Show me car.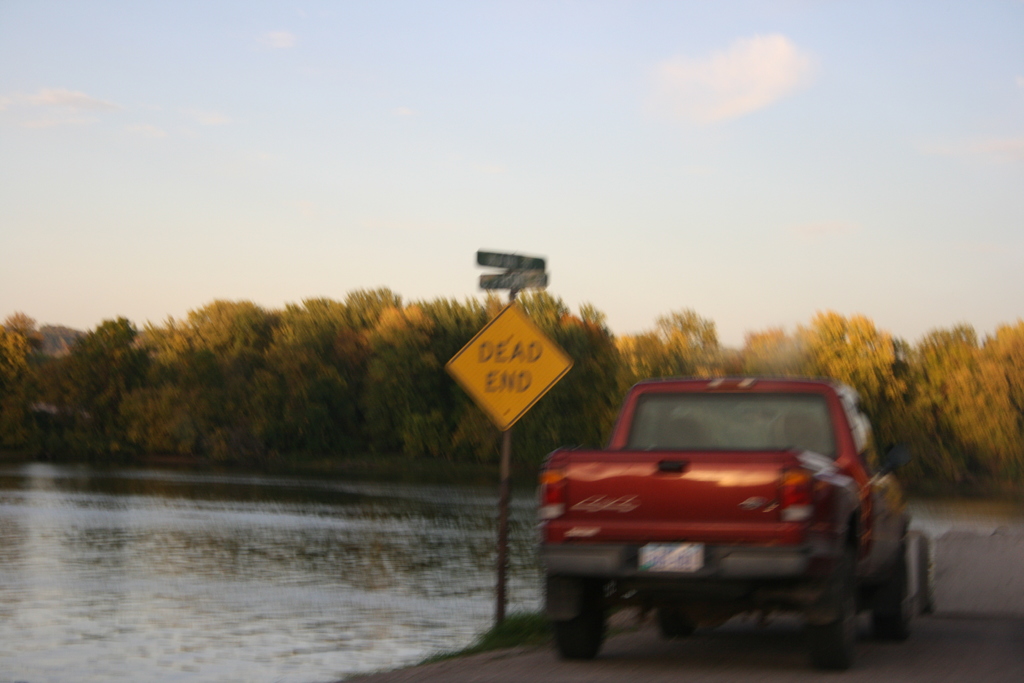
car is here: locate(544, 383, 896, 666).
